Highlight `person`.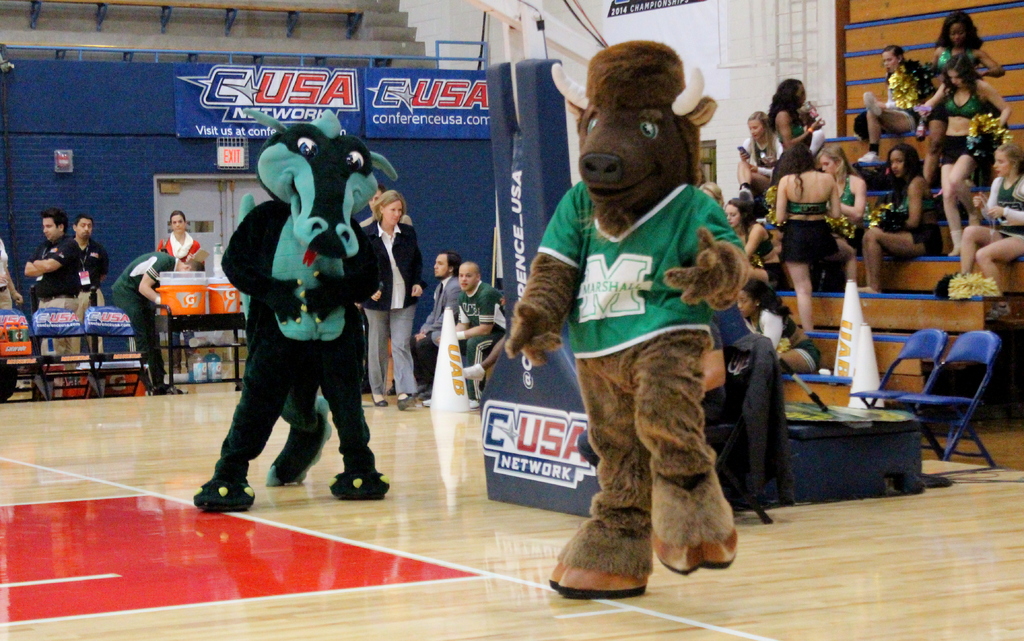
Highlighted region: x1=445 y1=257 x2=513 y2=410.
